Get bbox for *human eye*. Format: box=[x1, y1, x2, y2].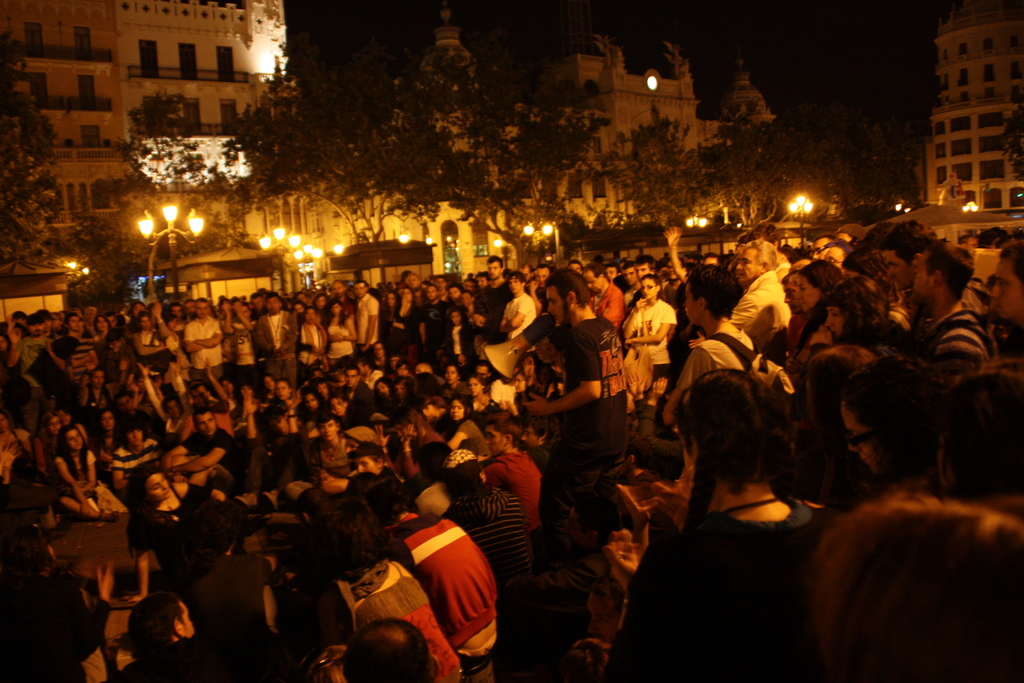
box=[995, 281, 1005, 294].
